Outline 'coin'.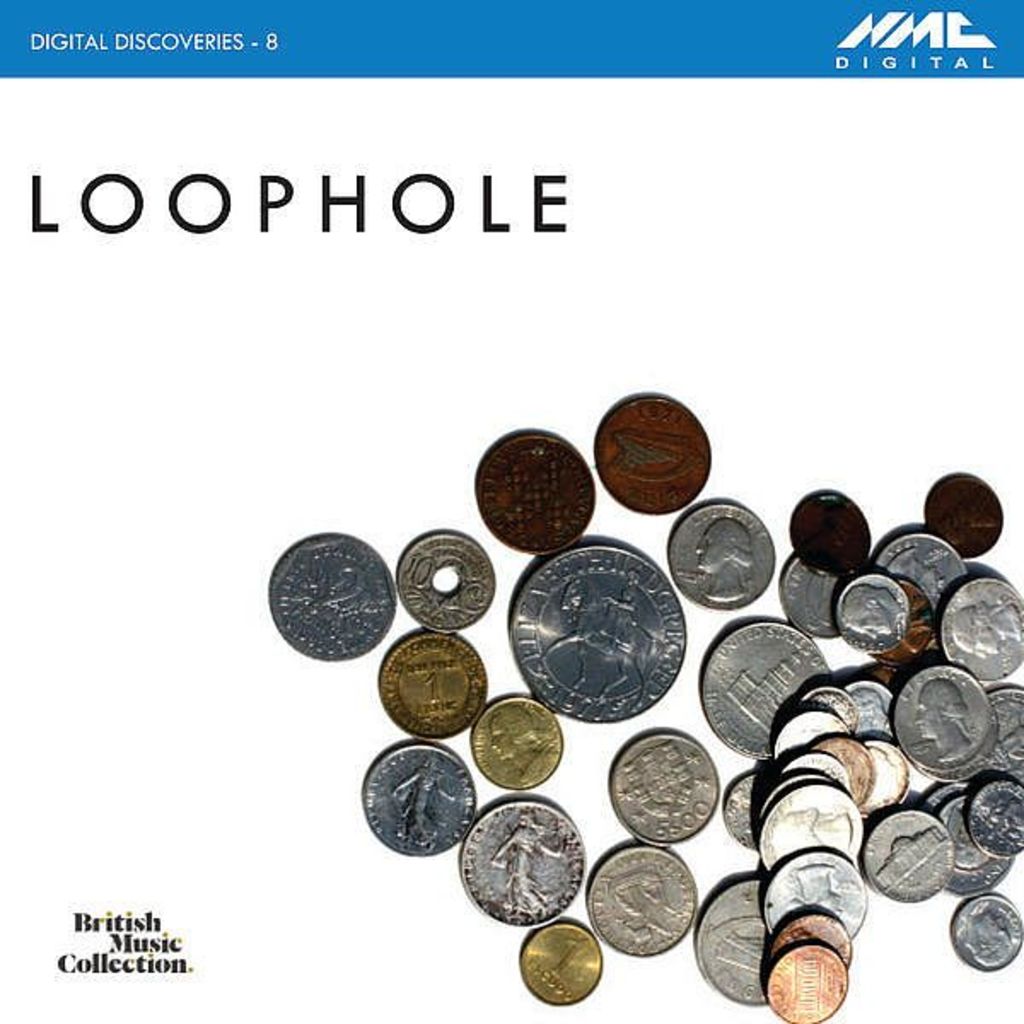
Outline: 915, 469, 1004, 561.
